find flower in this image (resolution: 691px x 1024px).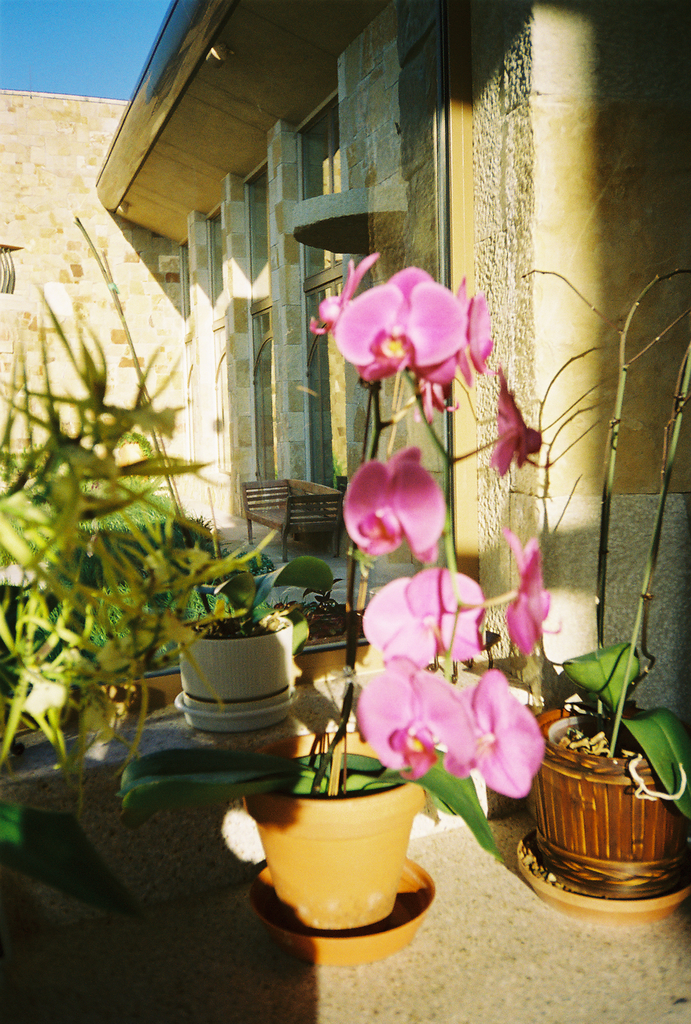
[left=500, top=528, right=560, bottom=655].
